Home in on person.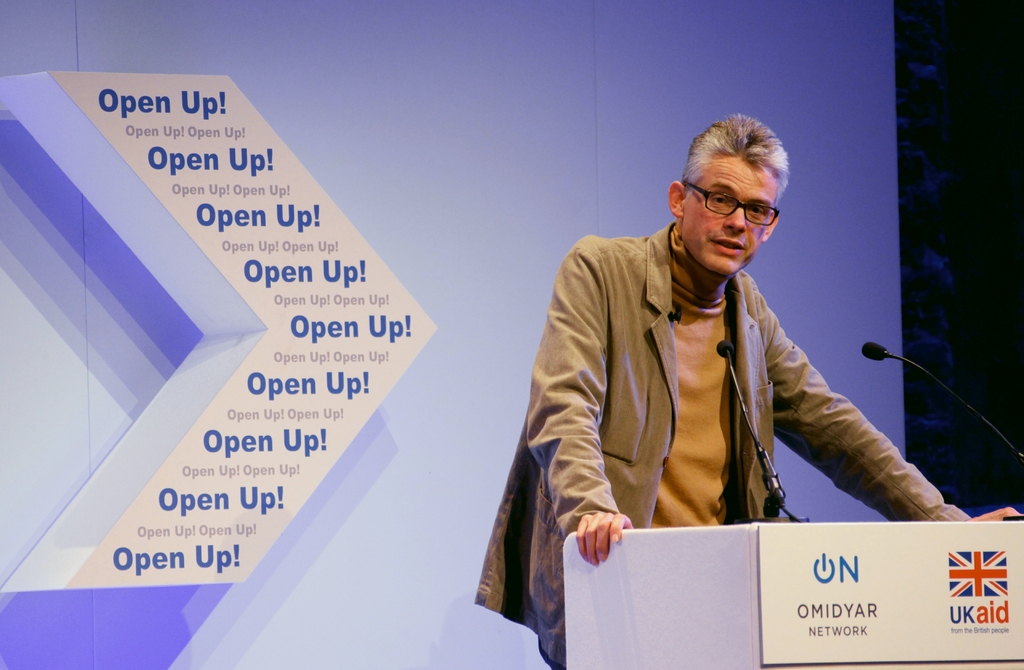
Homed in at (472, 111, 1019, 667).
